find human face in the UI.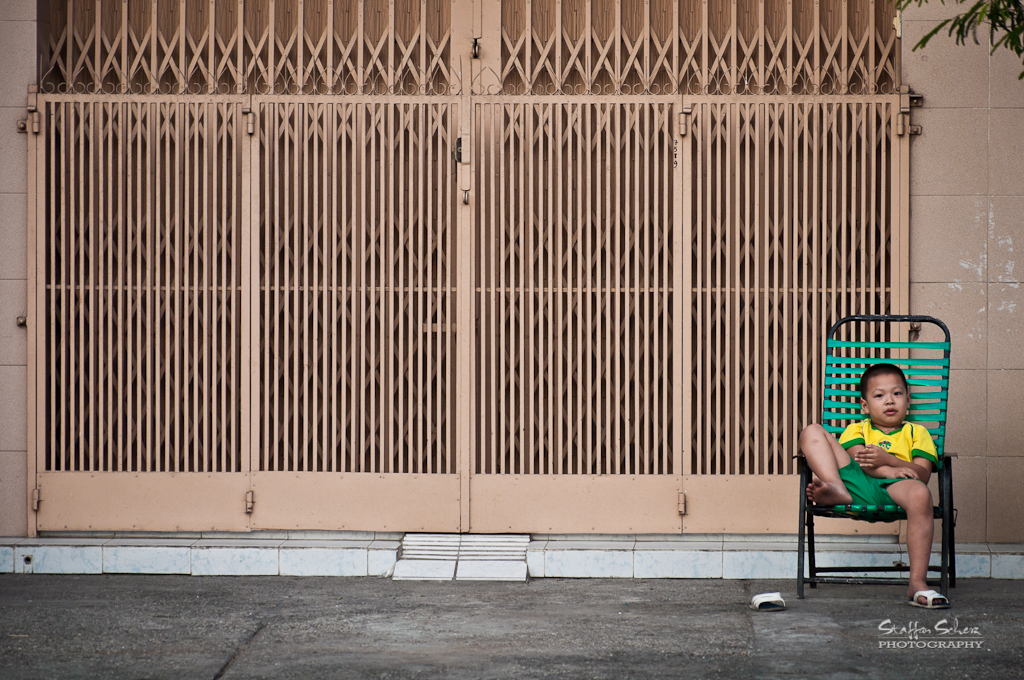
UI element at left=871, top=374, right=910, bottom=428.
